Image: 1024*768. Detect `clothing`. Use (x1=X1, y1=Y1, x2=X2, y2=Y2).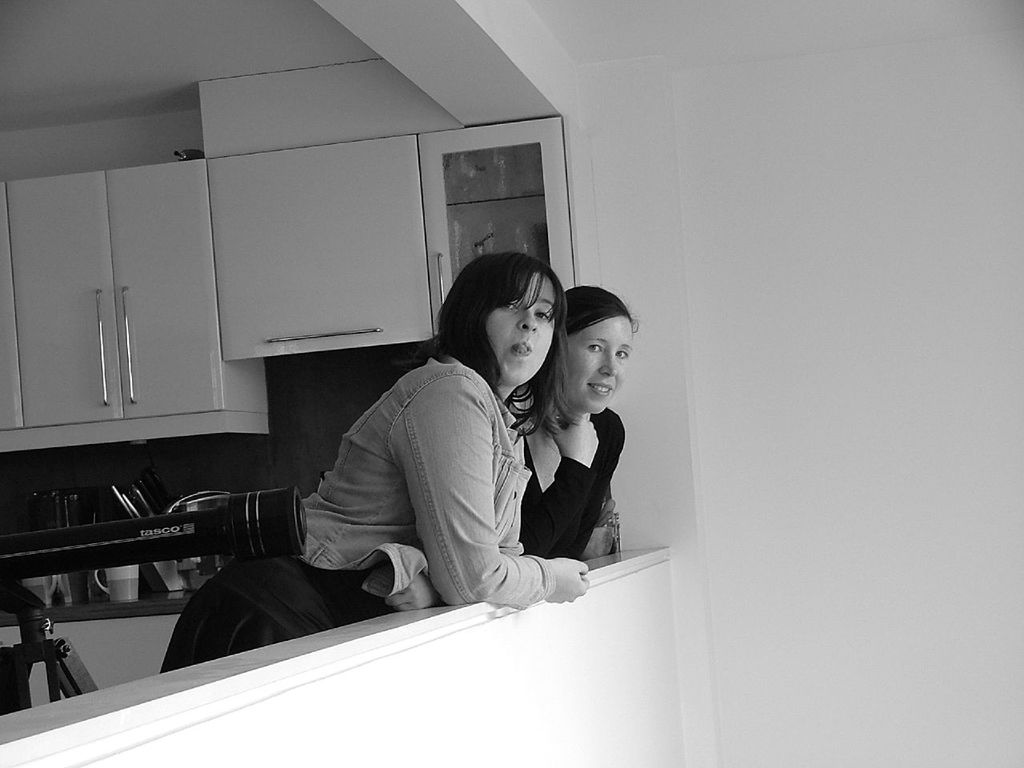
(x1=511, y1=398, x2=635, y2=566).
